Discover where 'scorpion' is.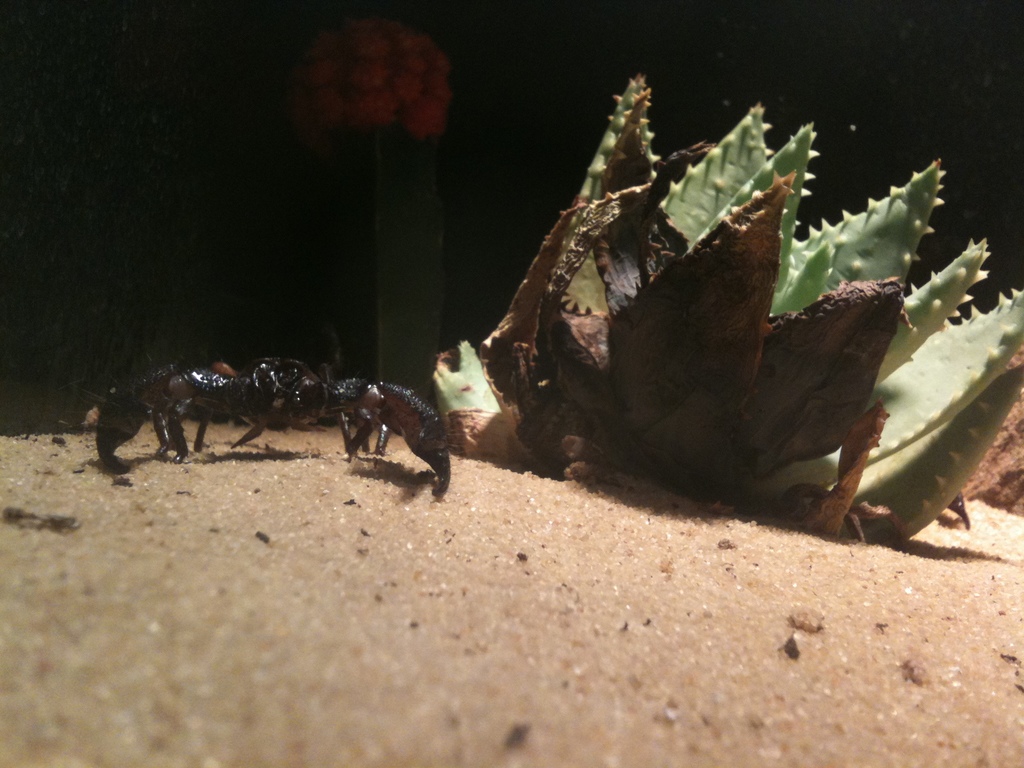
Discovered at rect(94, 351, 450, 503).
